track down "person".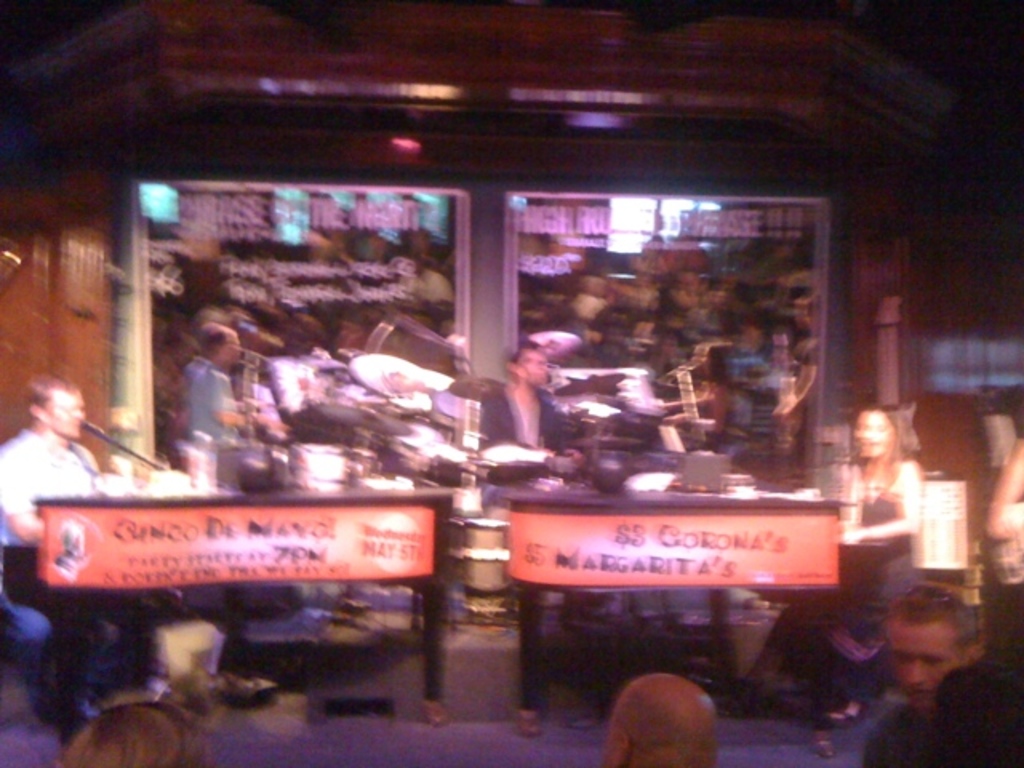
Tracked to left=934, top=664, right=1022, bottom=766.
